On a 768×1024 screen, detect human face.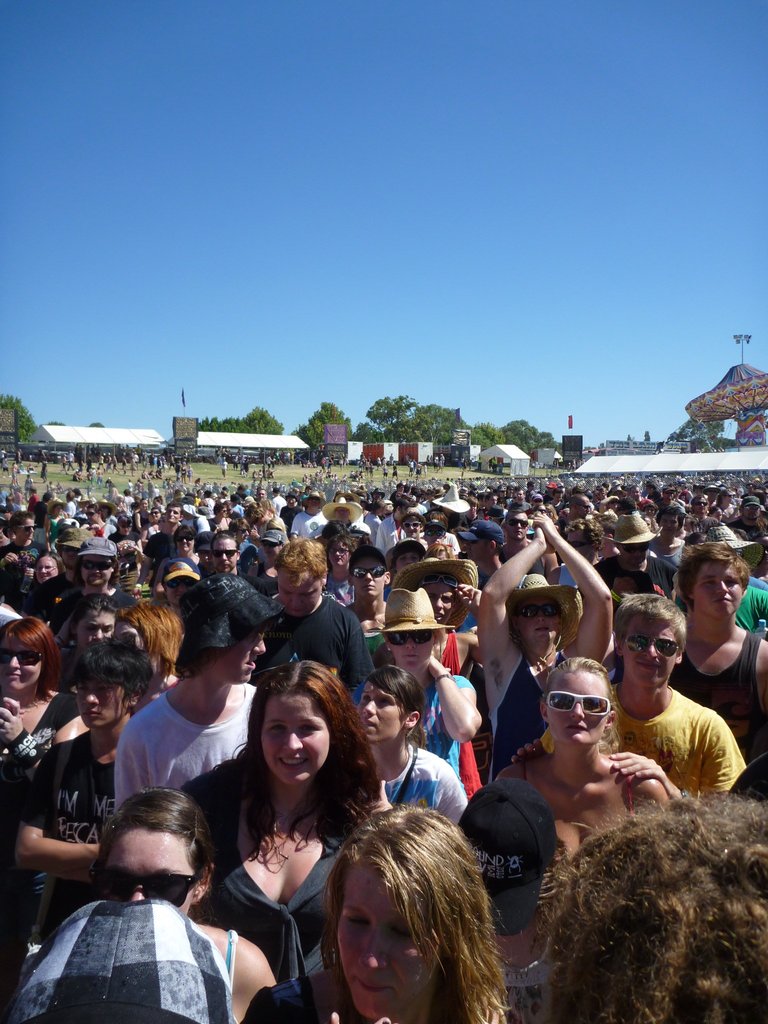
bbox=(333, 858, 435, 1014).
